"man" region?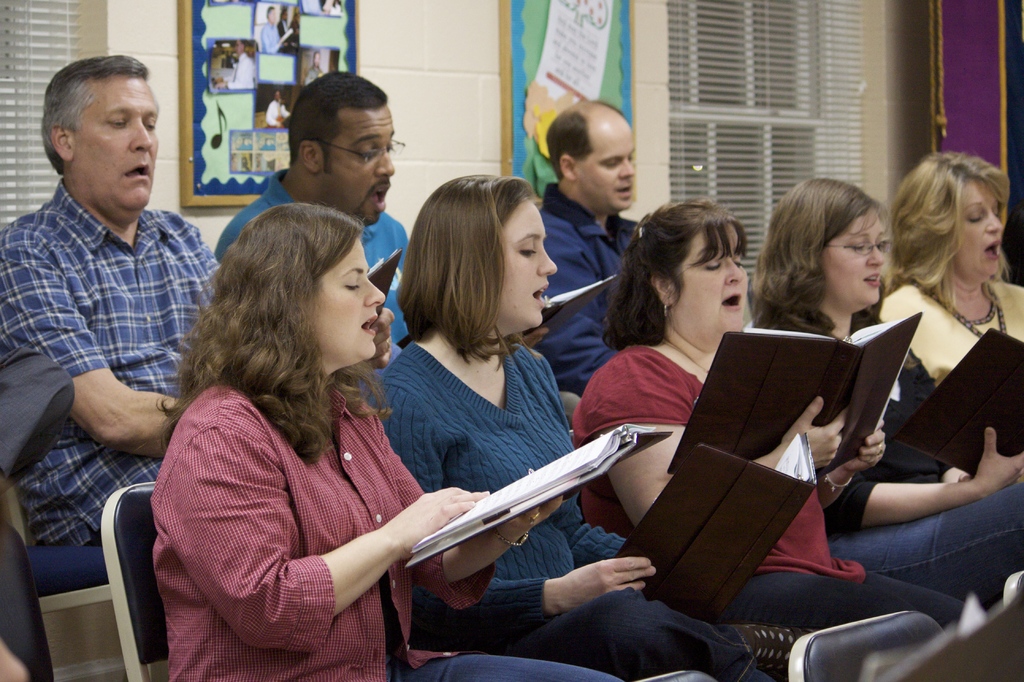
bbox=[212, 67, 420, 372]
